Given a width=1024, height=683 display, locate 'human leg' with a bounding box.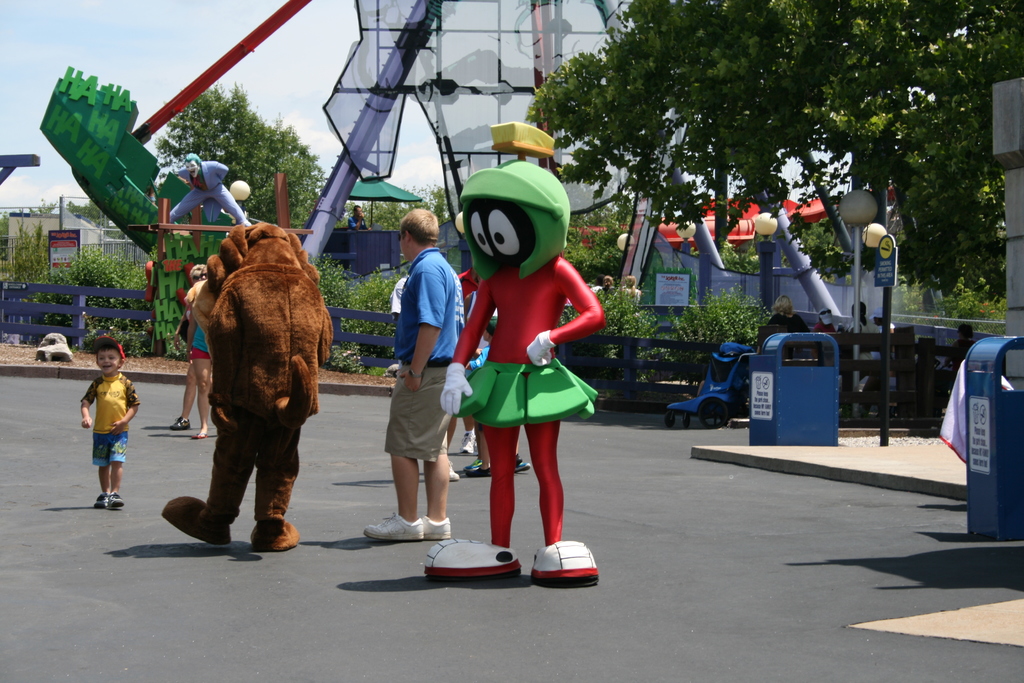
Located: x1=104, y1=464, x2=123, y2=506.
